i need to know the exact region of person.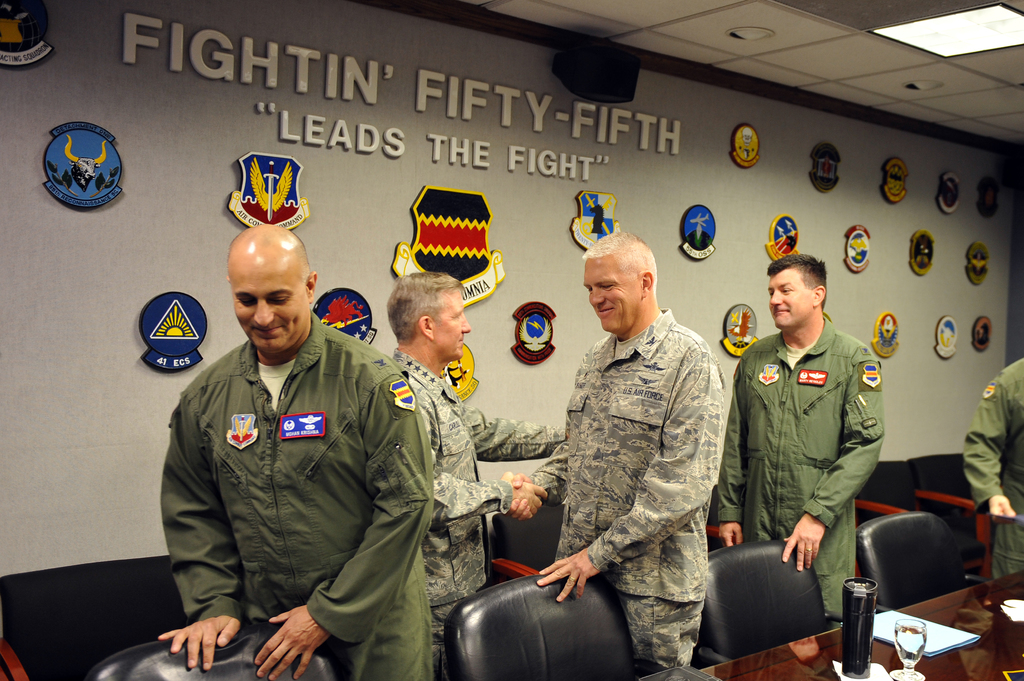
Region: BBox(963, 360, 1023, 578).
